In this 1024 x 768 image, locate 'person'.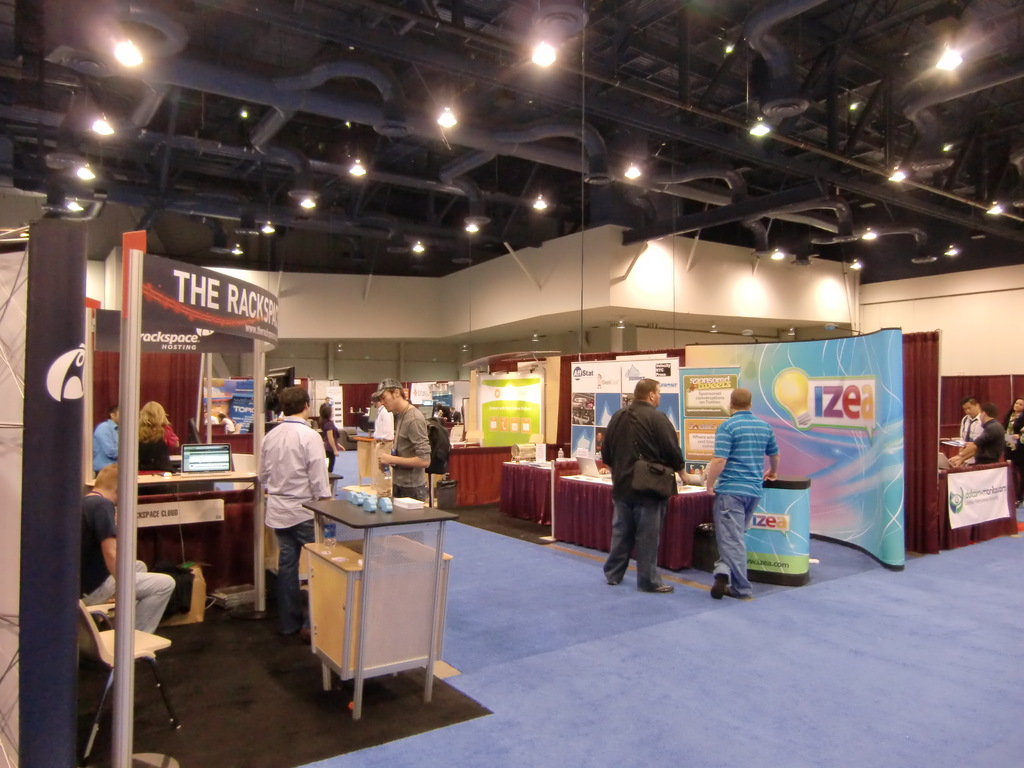
Bounding box: 371/388/390/495.
